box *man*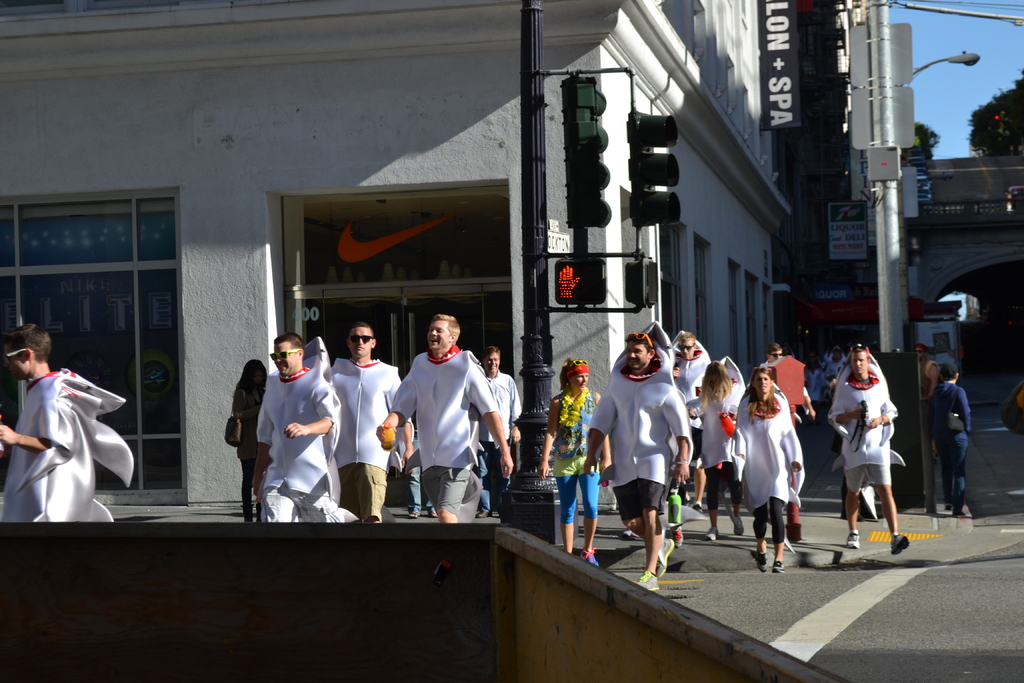
{"x1": 764, "y1": 345, "x2": 815, "y2": 420}
